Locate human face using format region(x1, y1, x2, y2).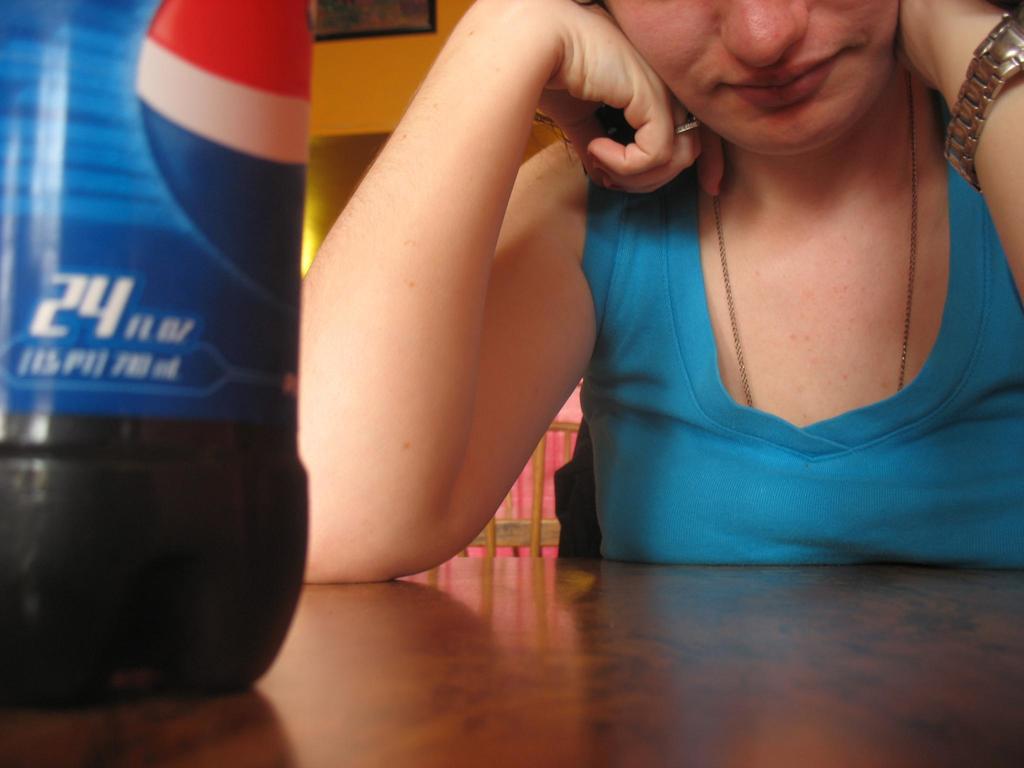
region(601, 0, 902, 156).
